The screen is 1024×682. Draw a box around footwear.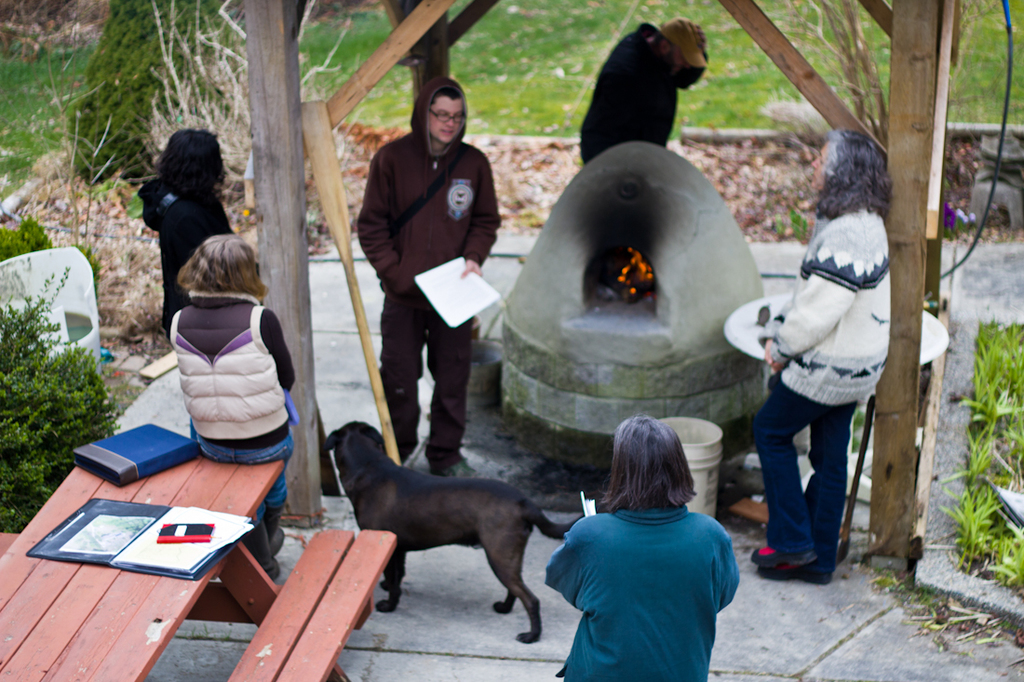
{"left": 750, "top": 548, "right": 814, "bottom": 567}.
